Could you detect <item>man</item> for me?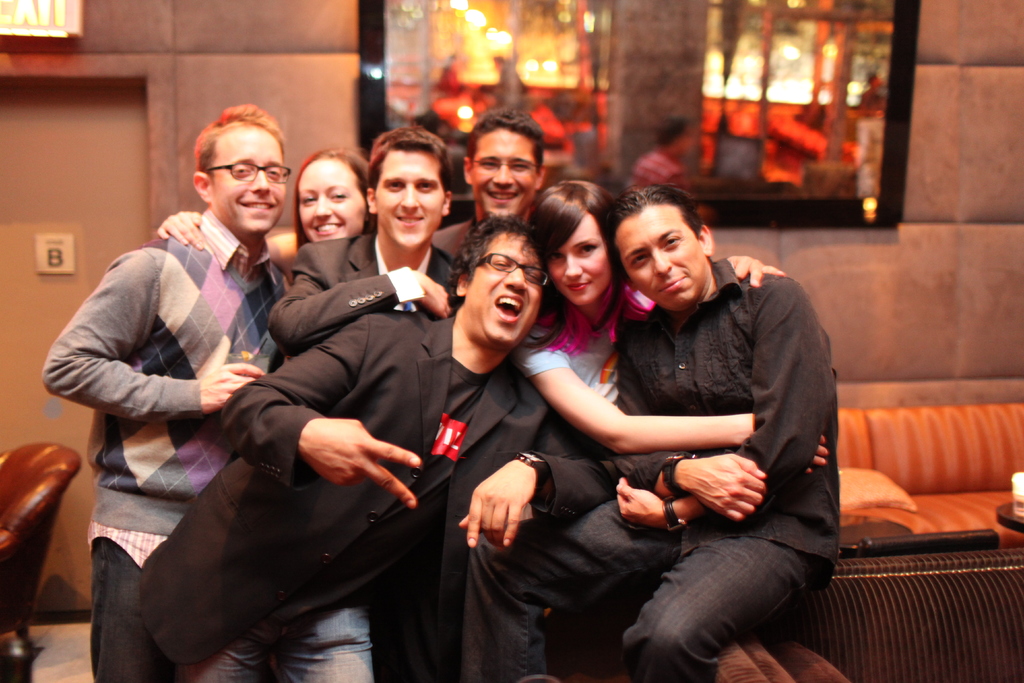
Detection result: 527:206:857:671.
